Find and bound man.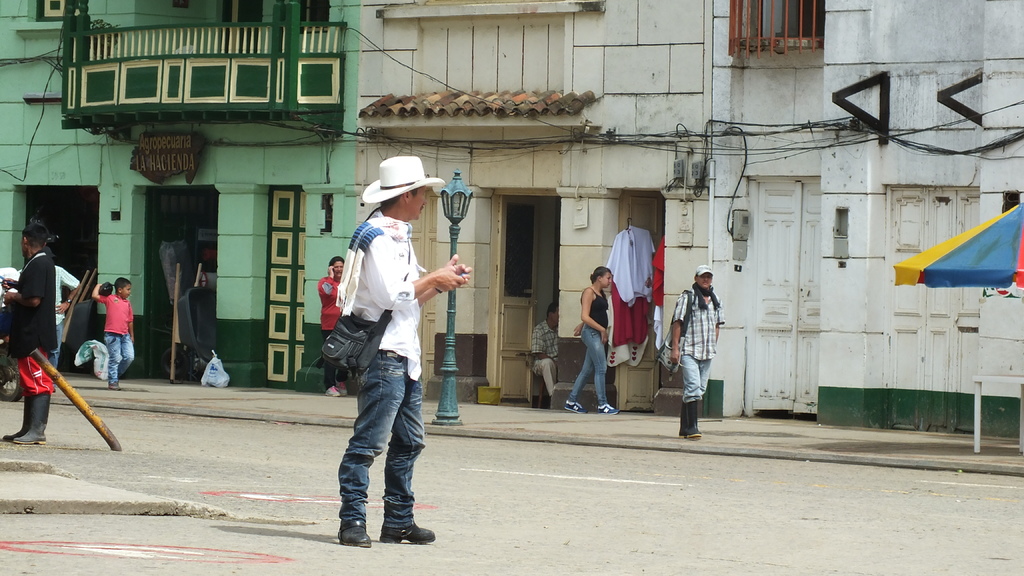
Bound: bbox=[312, 171, 467, 541].
